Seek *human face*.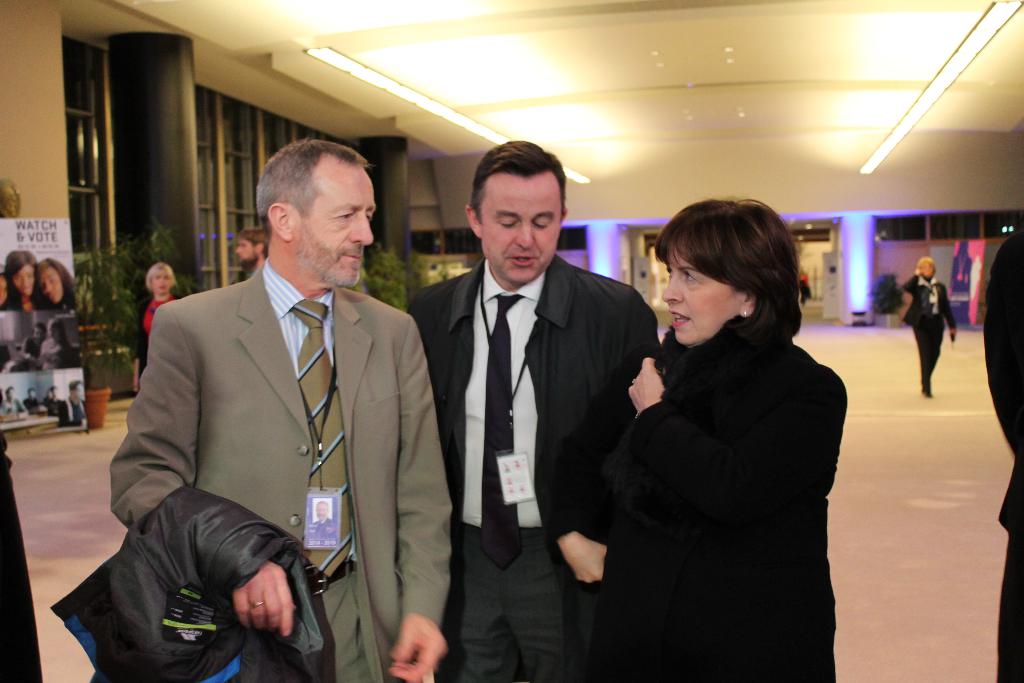
detection(298, 168, 380, 293).
